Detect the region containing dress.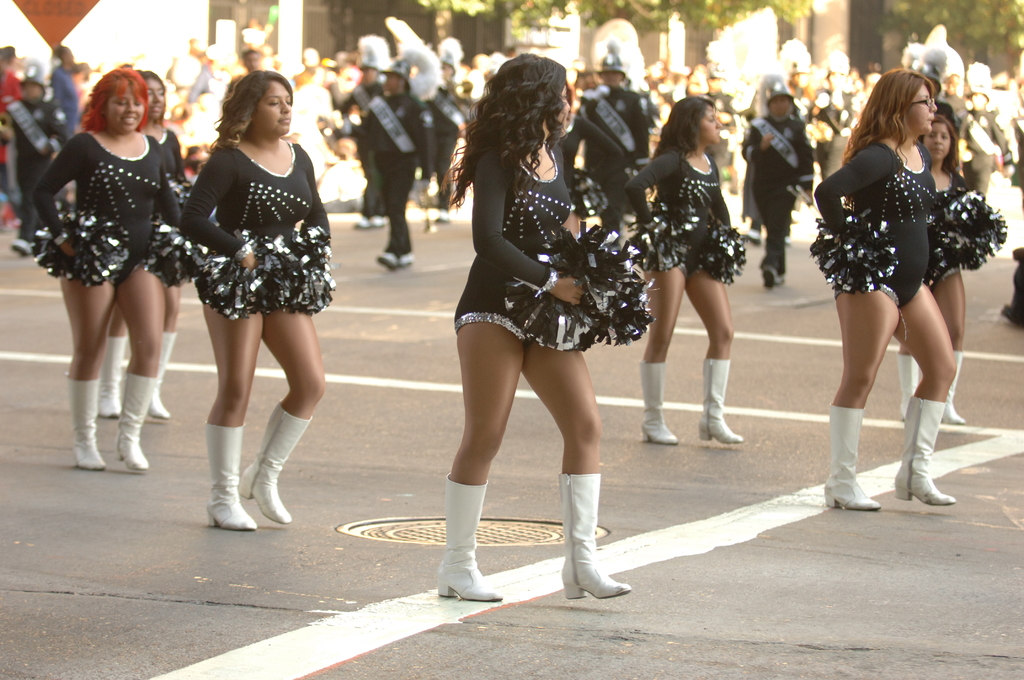
crop(159, 122, 326, 322).
